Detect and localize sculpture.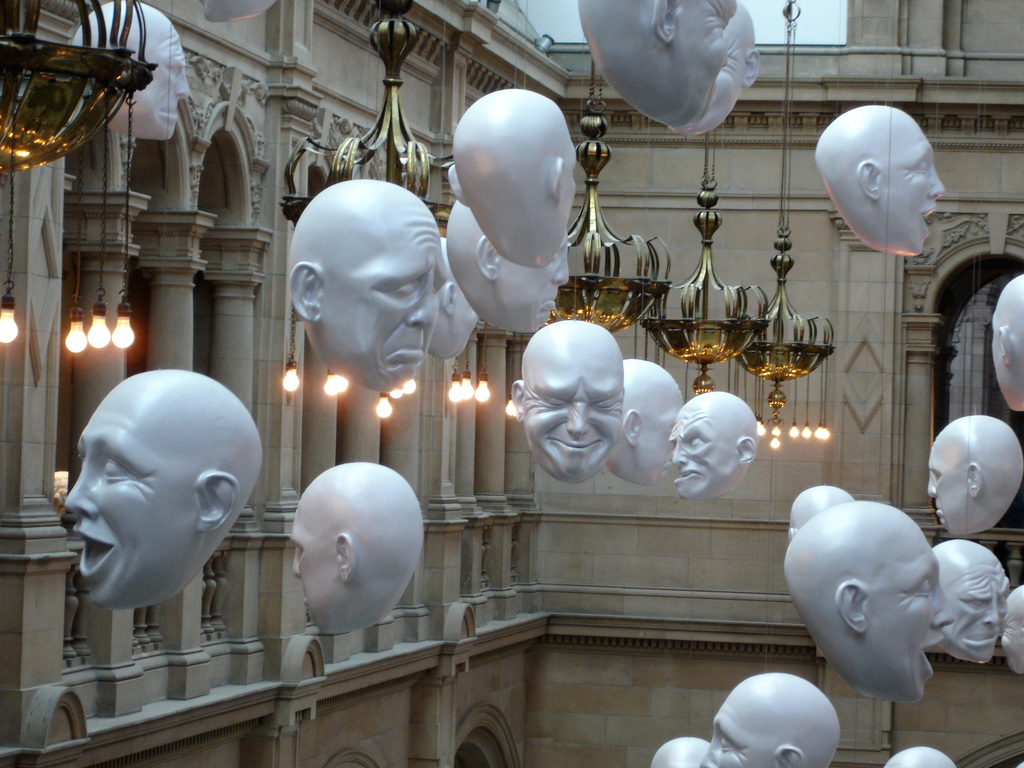
Localized at BBox(605, 352, 683, 490).
